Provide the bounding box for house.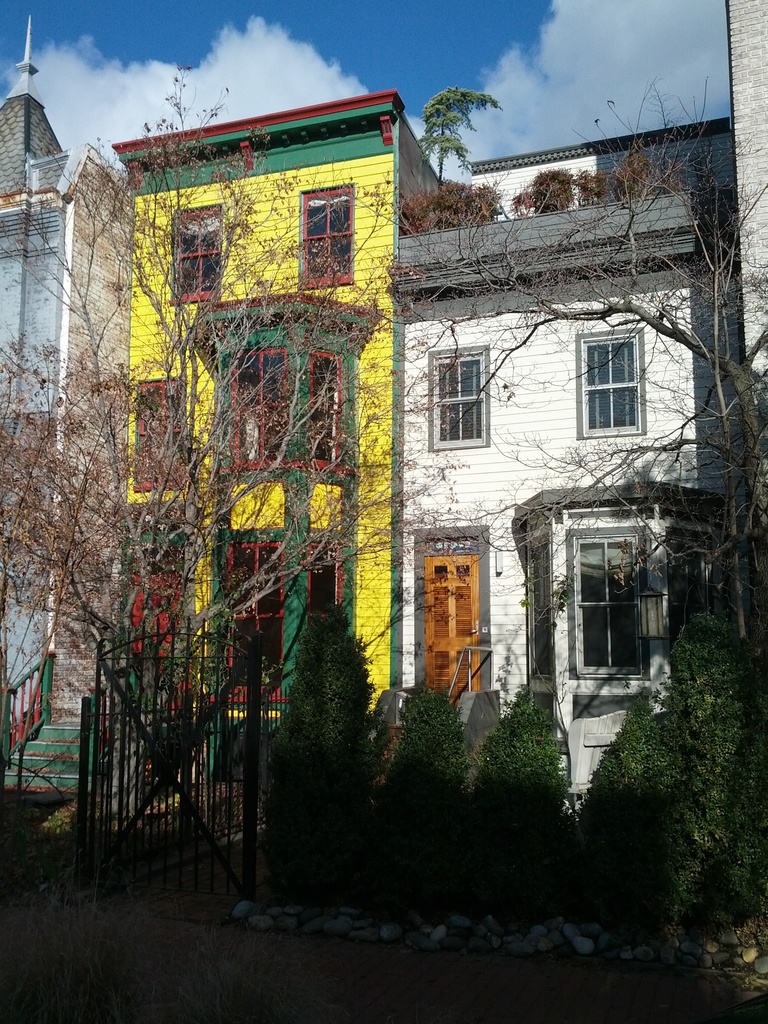
(x1=392, y1=113, x2=747, y2=811).
